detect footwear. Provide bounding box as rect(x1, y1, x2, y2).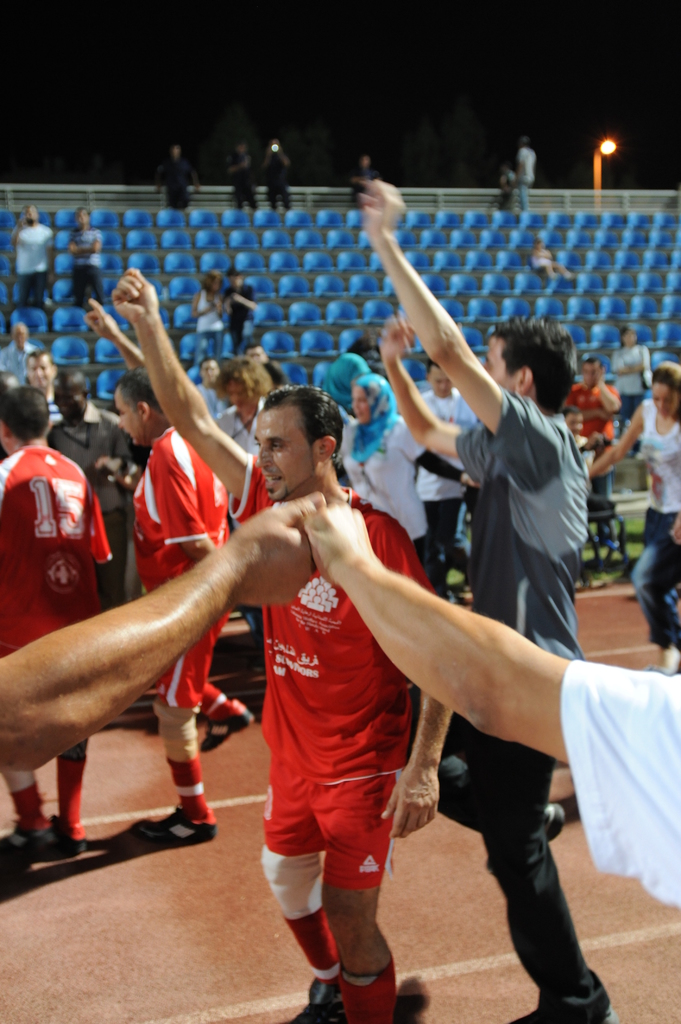
rect(538, 799, 572, 856).
